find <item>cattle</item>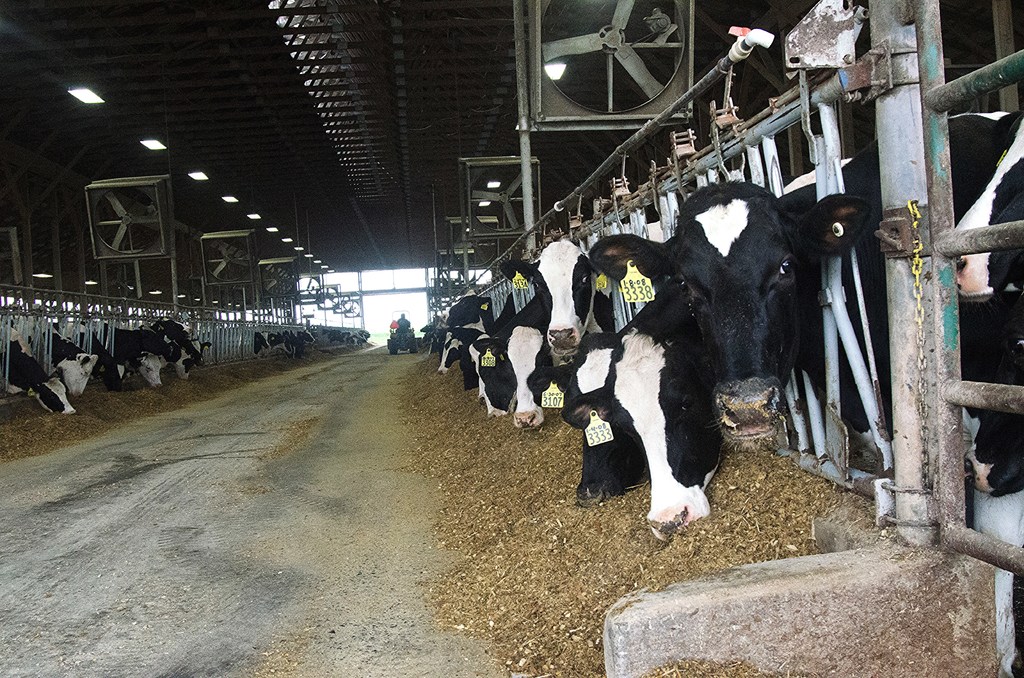
[left=156, top=318, right=204, bottom=362]
